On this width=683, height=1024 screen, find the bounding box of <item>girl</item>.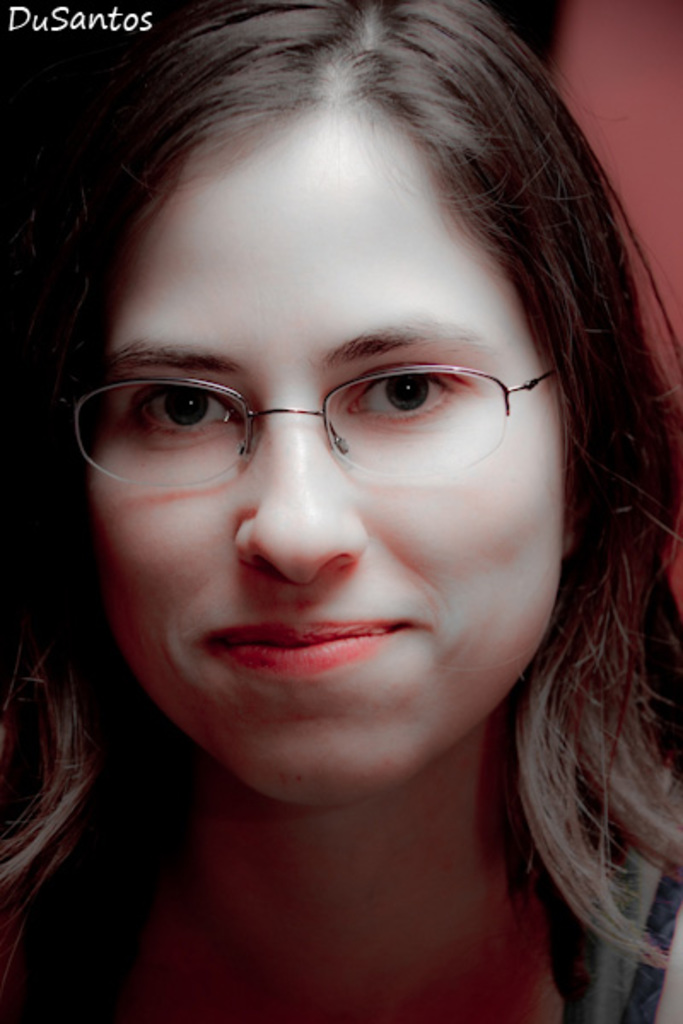
Bounding box: locate(0, 0, 681, 1022).
